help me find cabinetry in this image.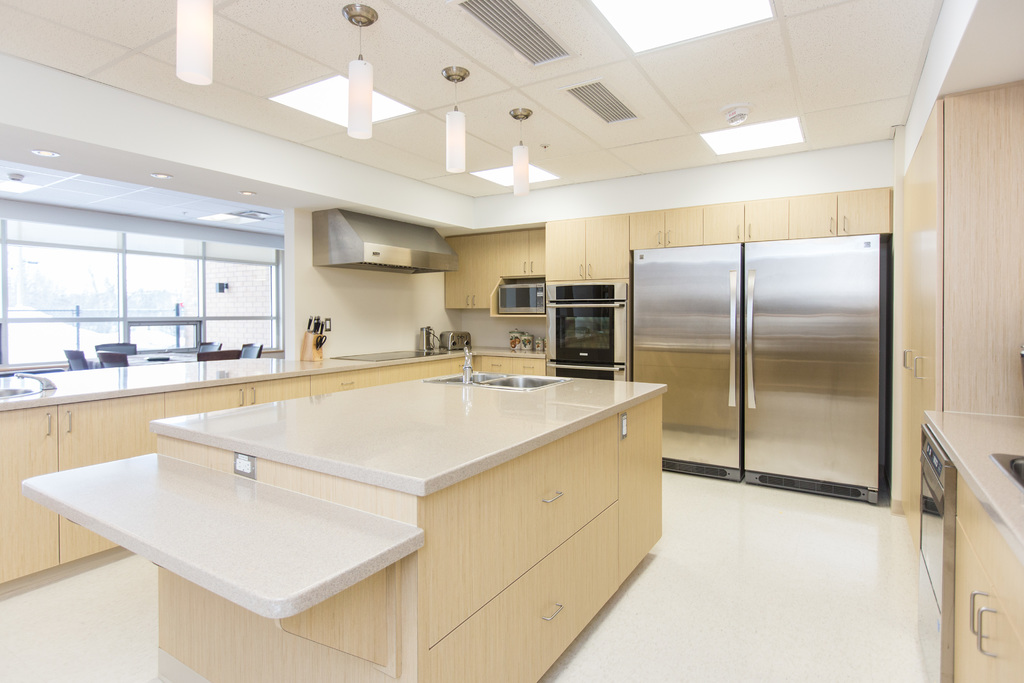
Found it: (left=309, top=365, right=431, bottom=399).
